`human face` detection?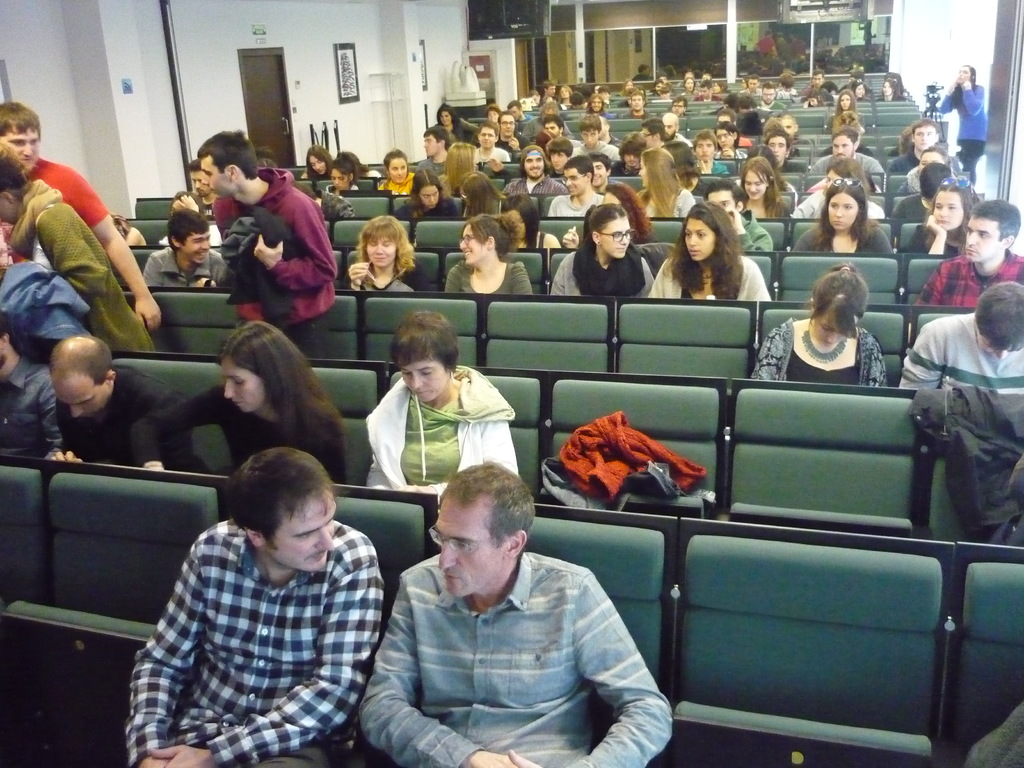
x1=764, y1=88, x2=775, y2=104
